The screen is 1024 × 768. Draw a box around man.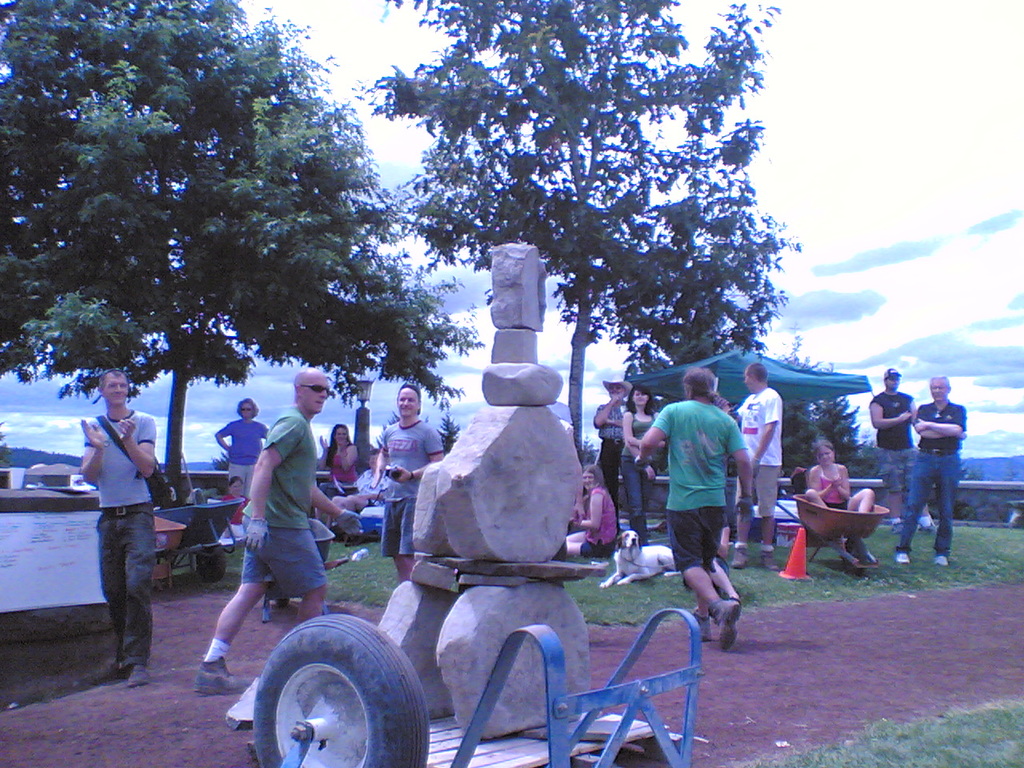
<box>866,366,934,530</box>.
